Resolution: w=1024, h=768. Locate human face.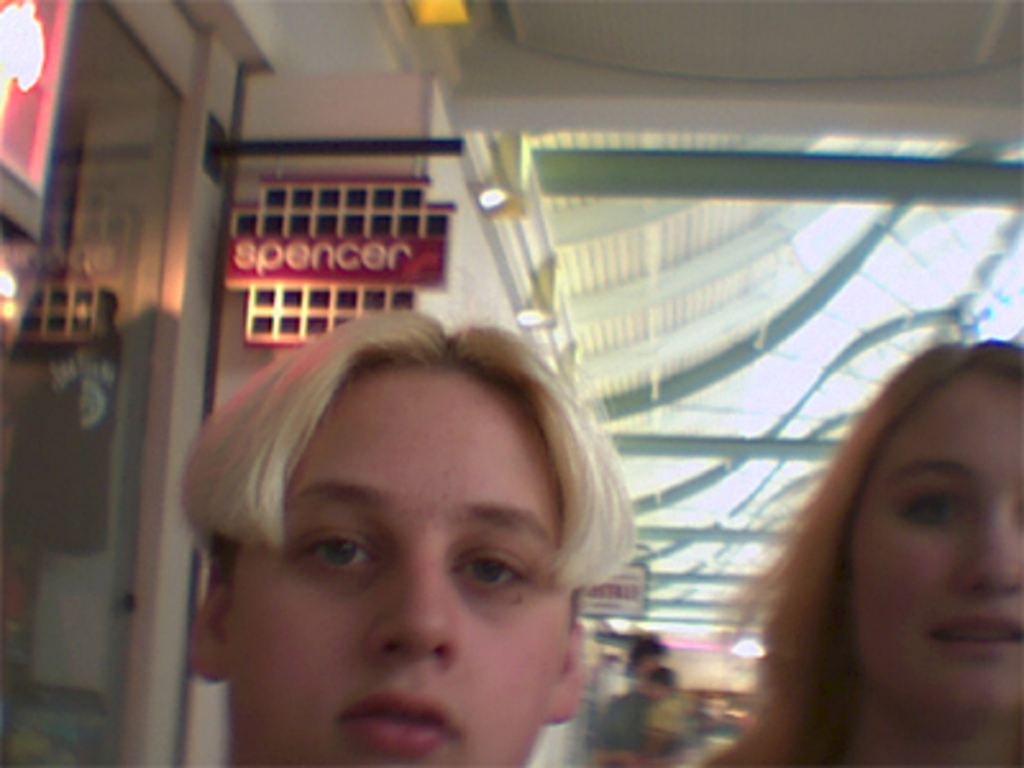
{"x1": 845, "y1": 371, "x2": 1021, "y2": 717}.
